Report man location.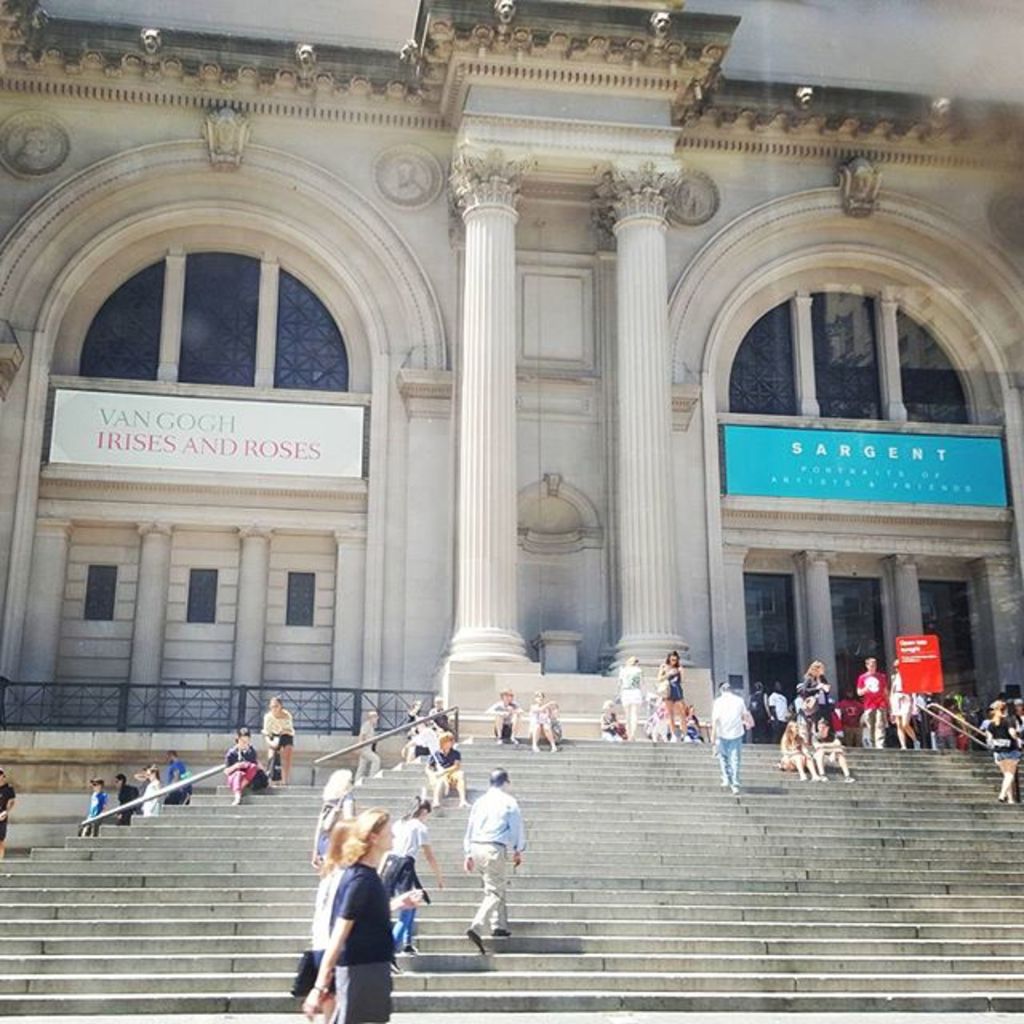
Report: {"x1": 454, "y1": 778, "x2": 533, "y2": 918}.
